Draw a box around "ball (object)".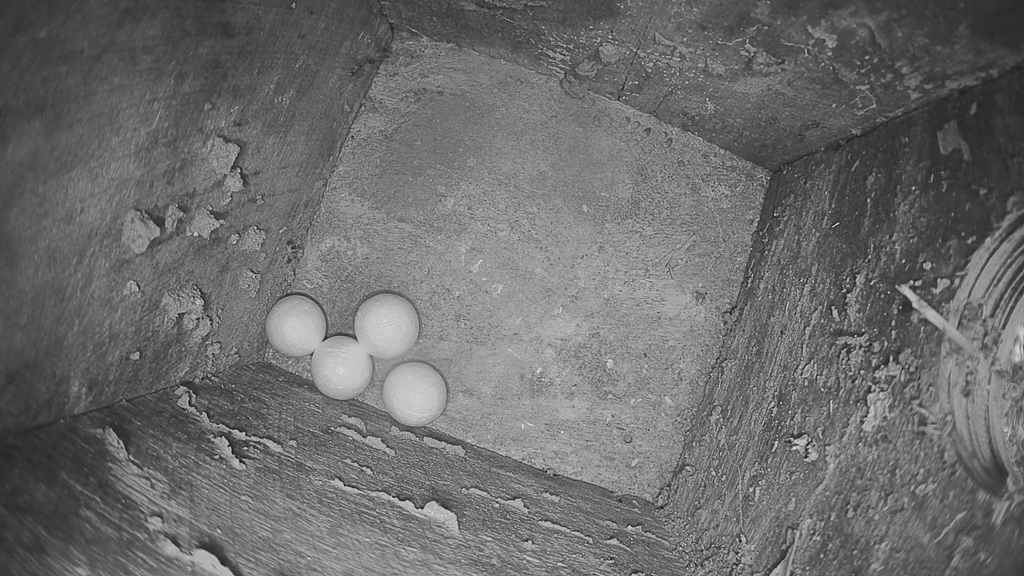
l=387, t=365, r=445, b=427.
